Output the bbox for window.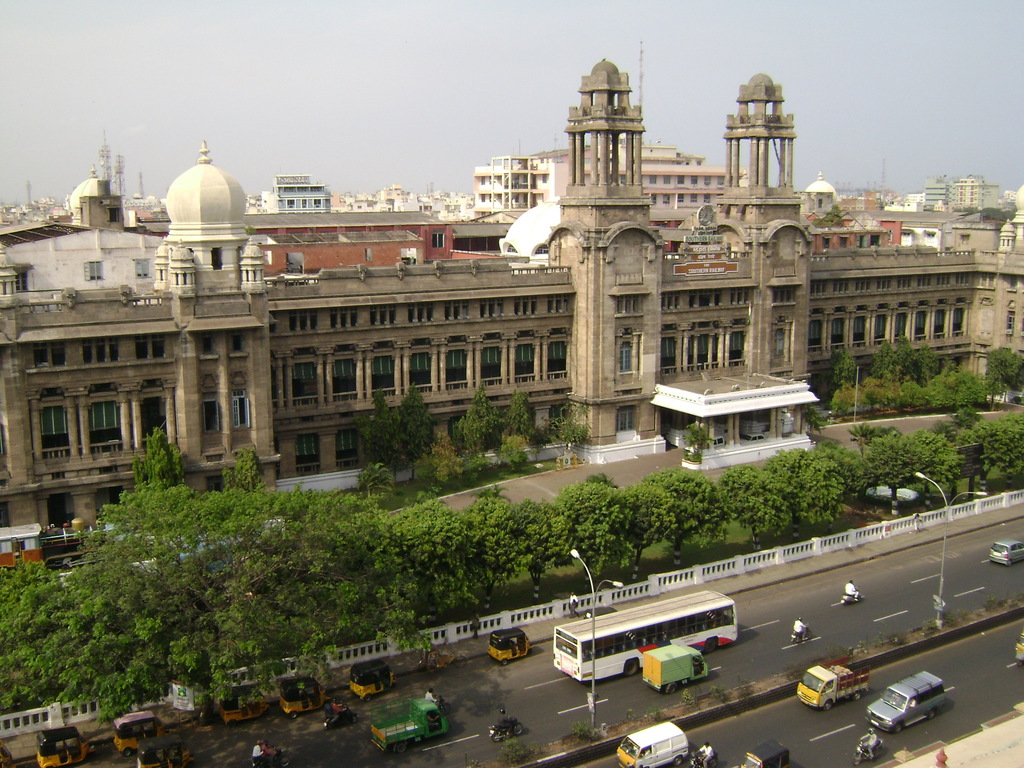
region(133, 258, 148, 276).
